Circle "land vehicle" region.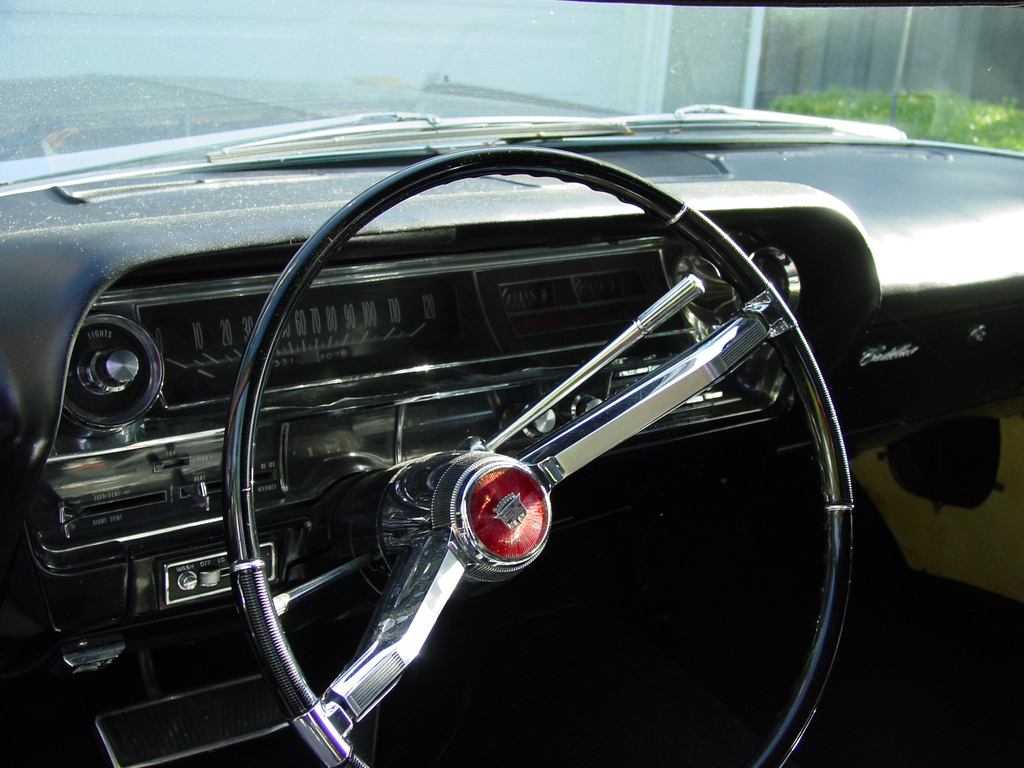
Region: locate(0, 43, 1023, 767).
